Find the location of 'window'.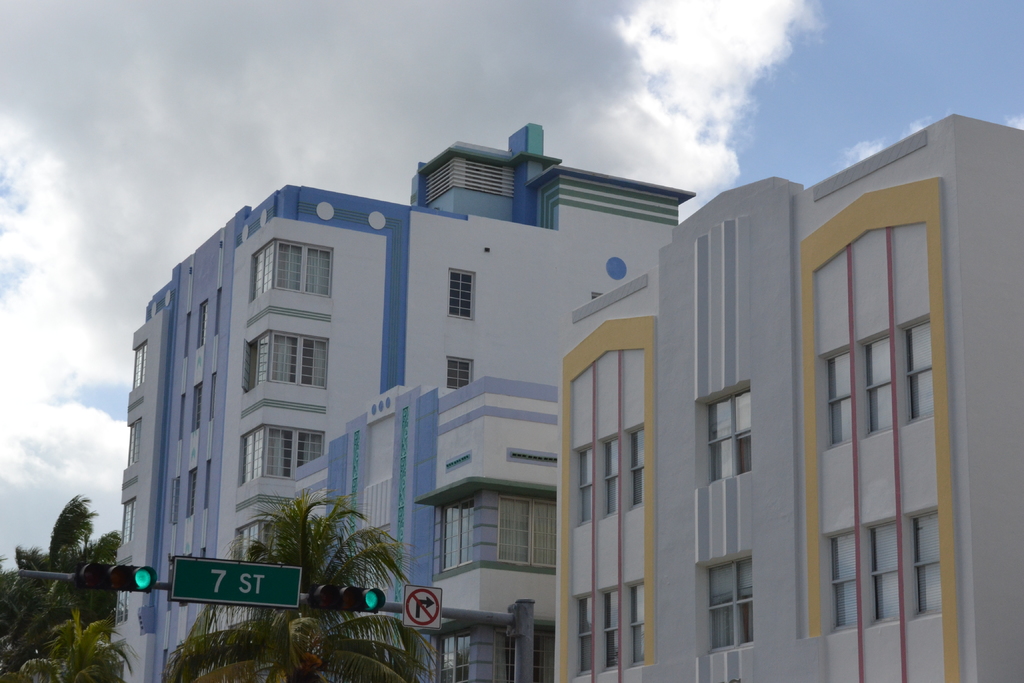
Location: <bbox>695, 550, 754, 659</bbox>.
